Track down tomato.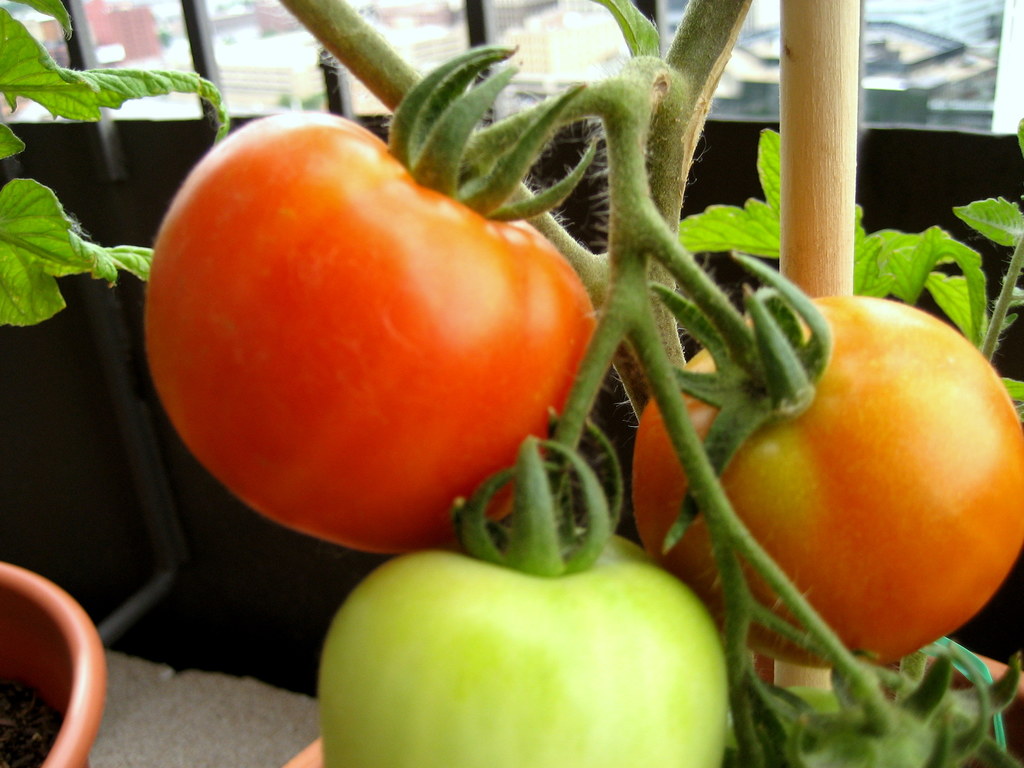
Tracked to box=[138, 44, 608, 583].
